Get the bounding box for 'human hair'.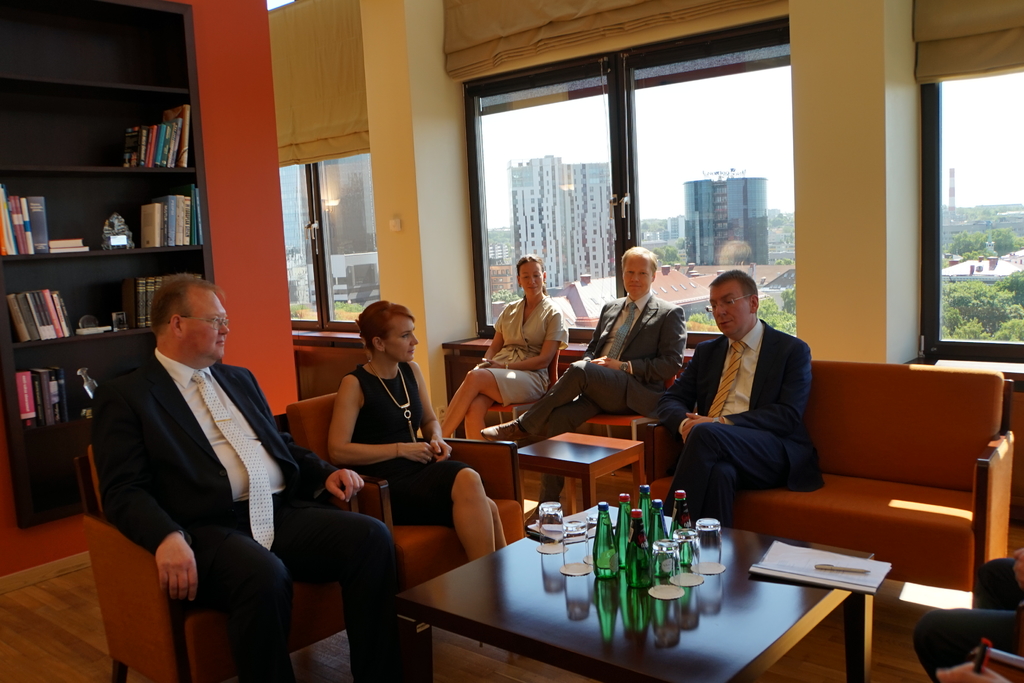
BBox(356, 300, 416, 357).
